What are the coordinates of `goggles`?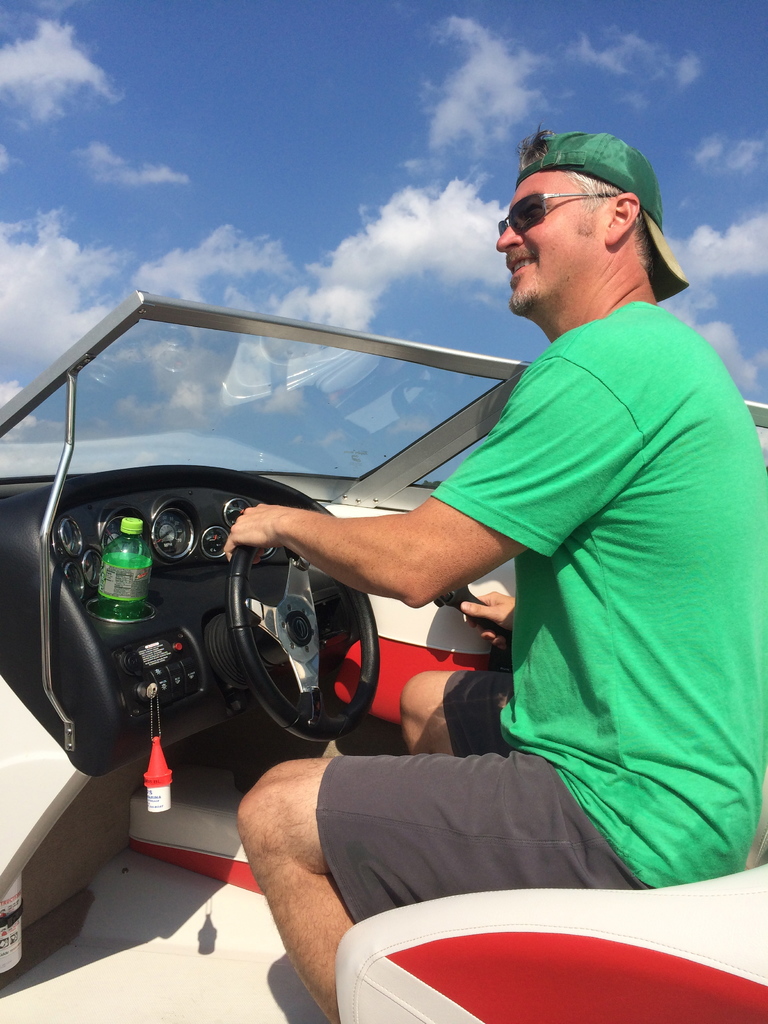
Rect(495, 187, 628, 244).
